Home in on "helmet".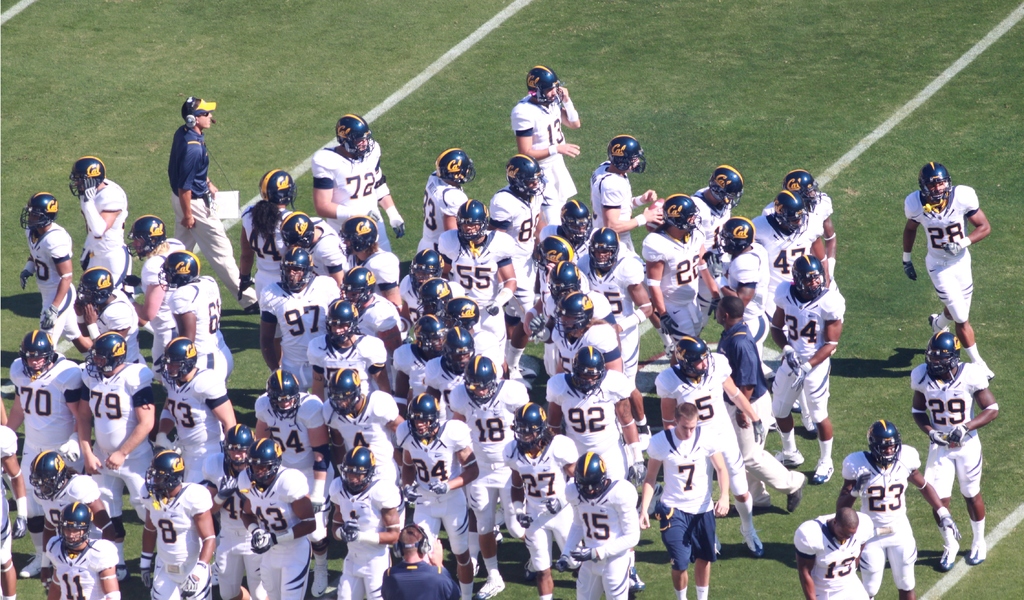
Homed in at locate(919, 161, 953, 210).
